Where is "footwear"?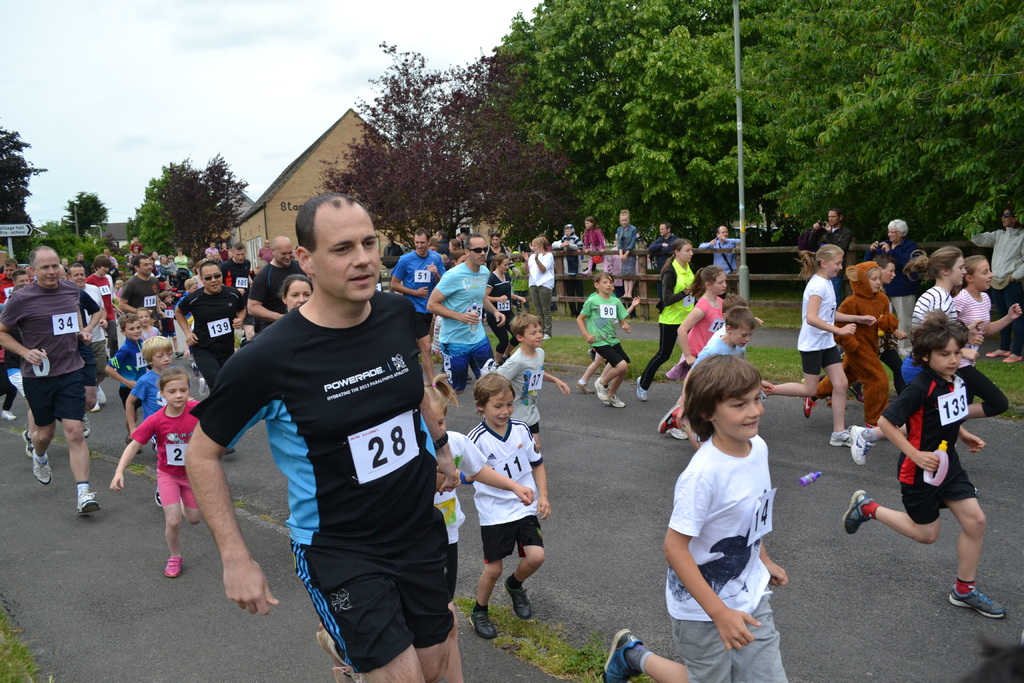
box=[505, 356, 508, 359].
